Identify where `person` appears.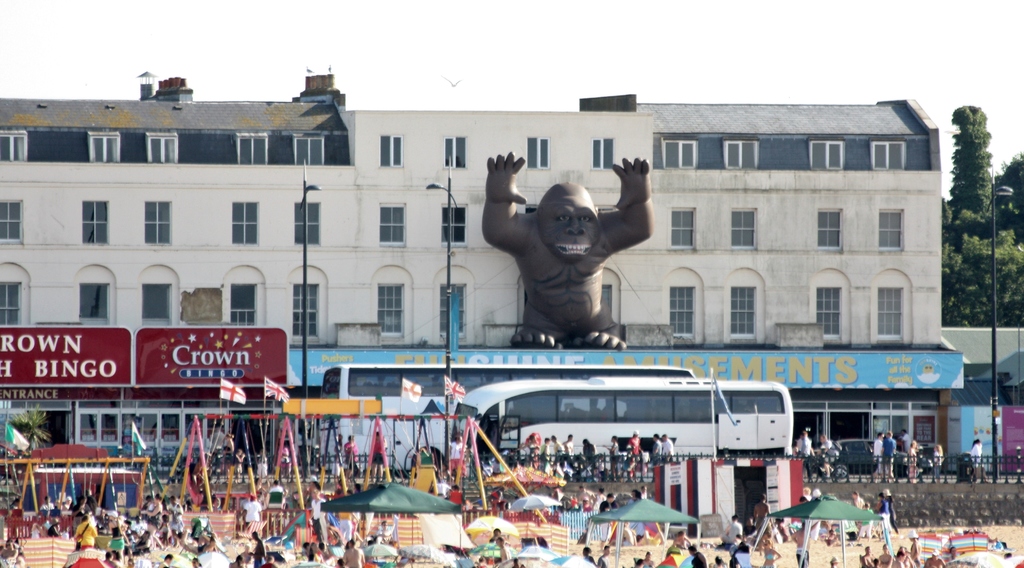
Appears at l=499, t=540, r=515, b=567.
